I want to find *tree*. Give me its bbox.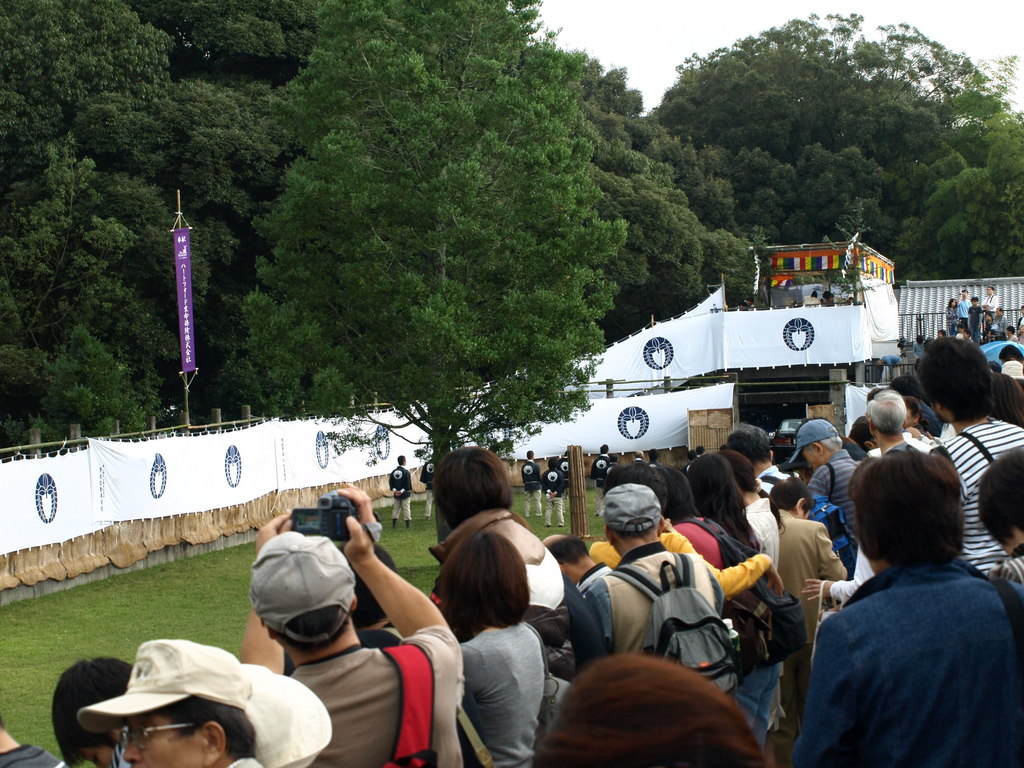
bbox(651, 4, 1011, 260).
